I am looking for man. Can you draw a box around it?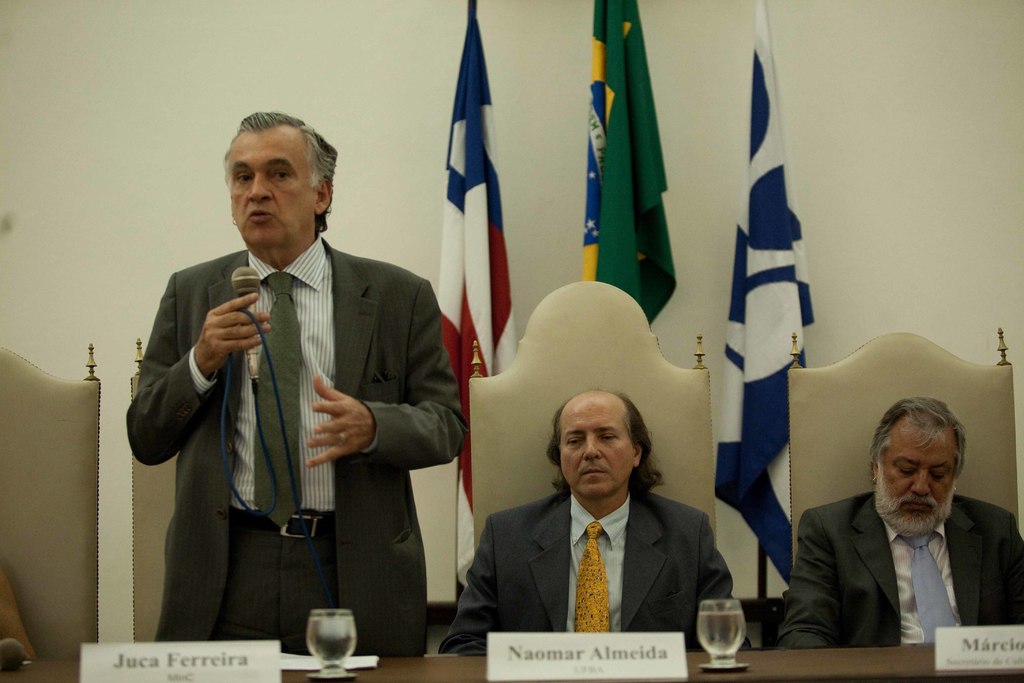
Sure, the bounding box is pyautogui.locateOnScreen(777, 413, 999, 657).
